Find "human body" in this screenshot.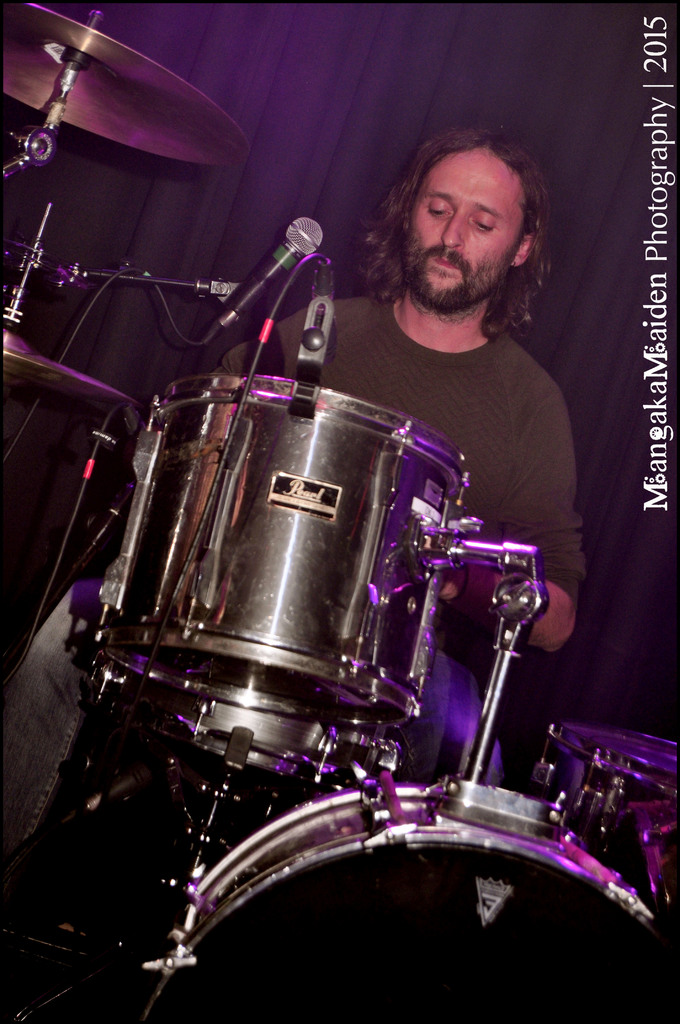
The bounding box for "human body" is 0/109/567/932.
